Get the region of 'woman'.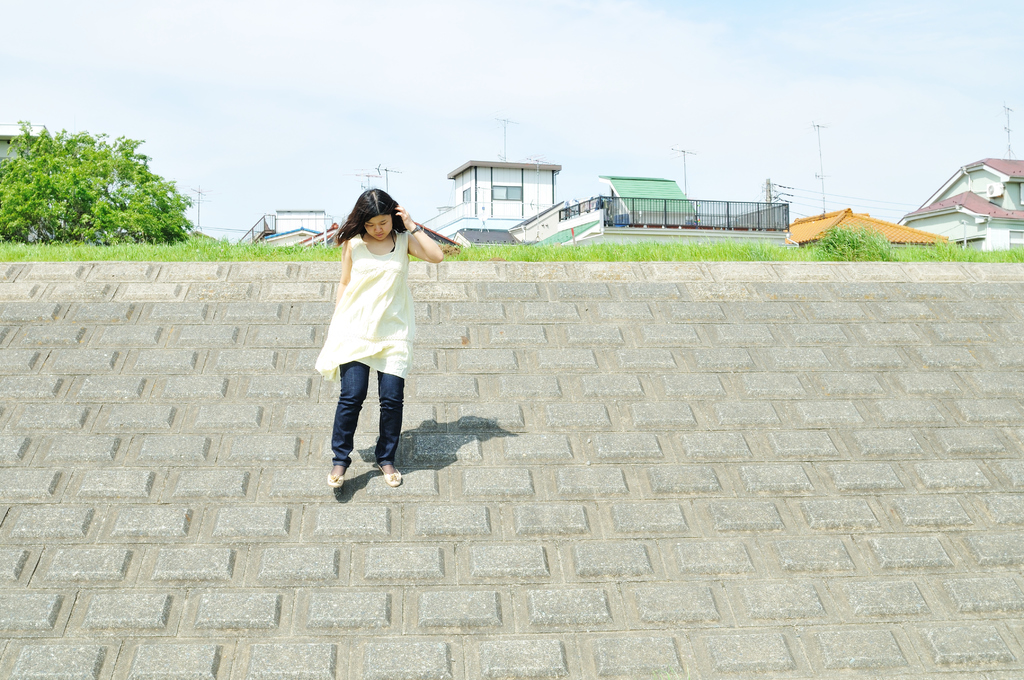
rect(314, 184, 445, 489).
